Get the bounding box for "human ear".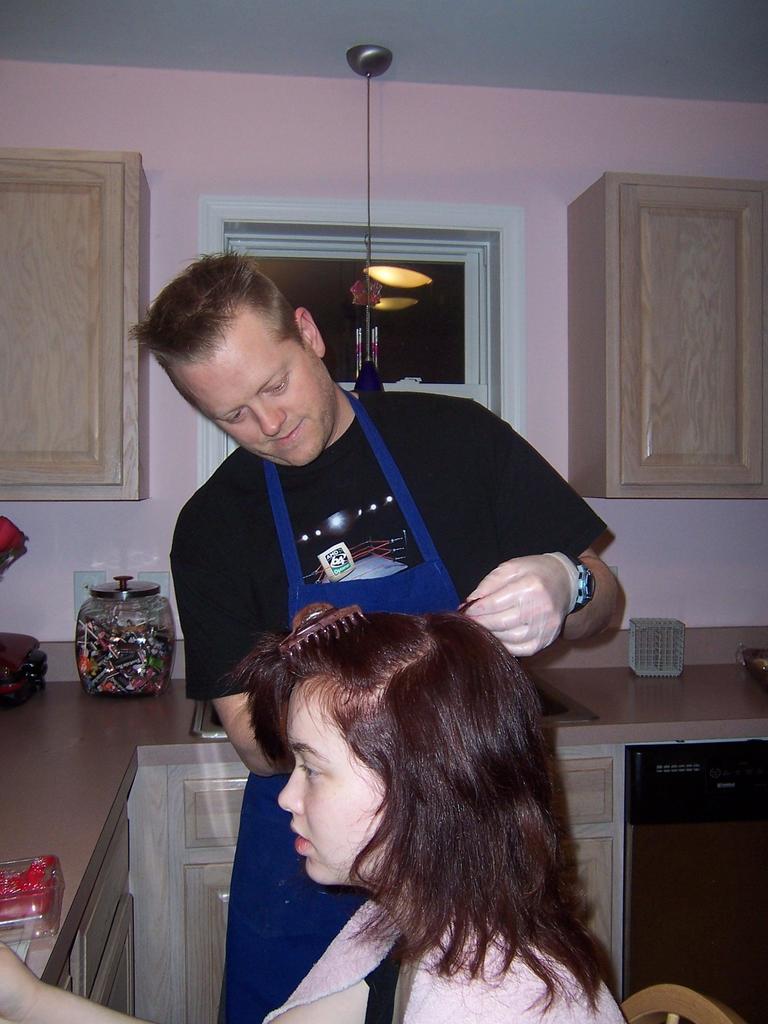
294:309:326:358.
